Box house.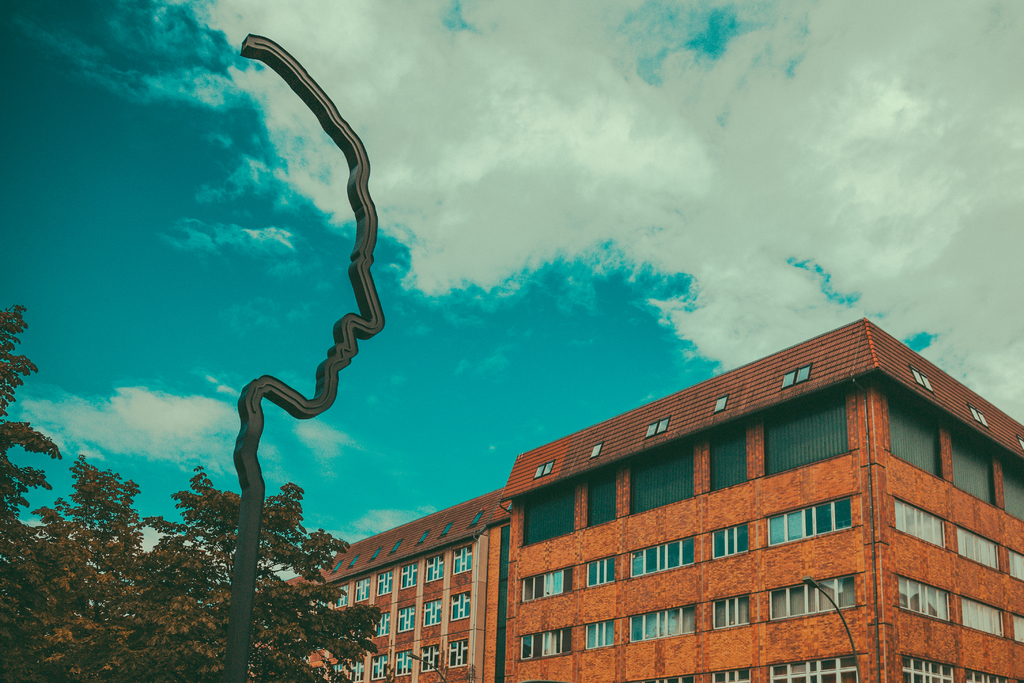
483/315/1023/681.
